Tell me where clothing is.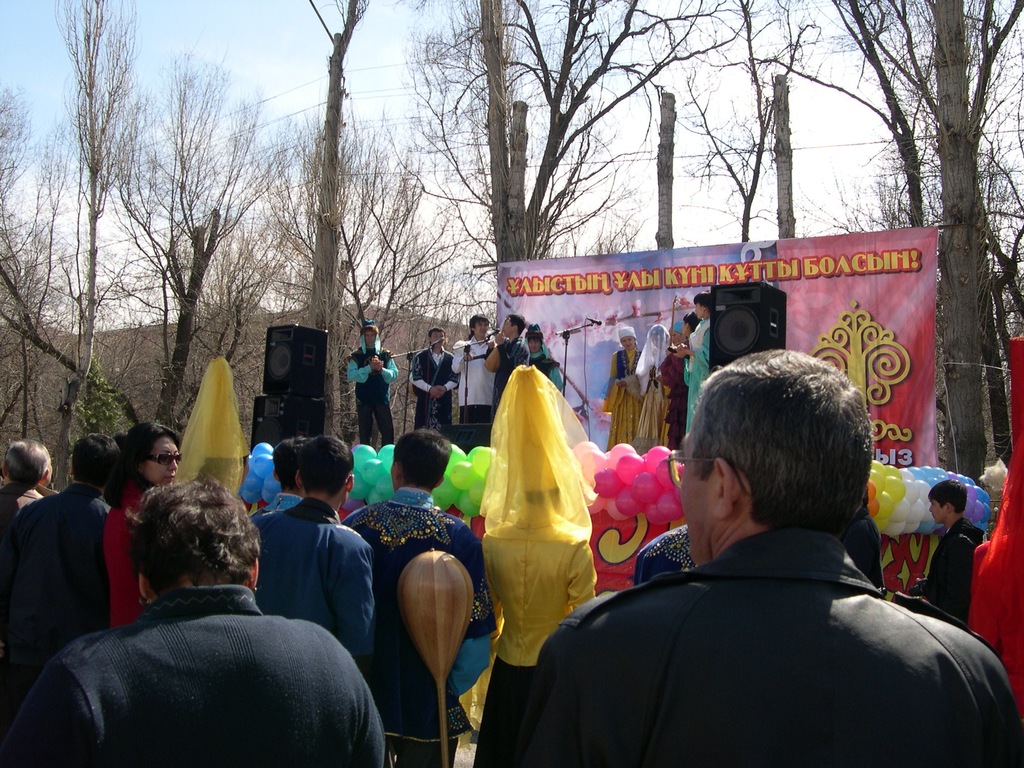
clothing is at (342, 338, 408, 454).
